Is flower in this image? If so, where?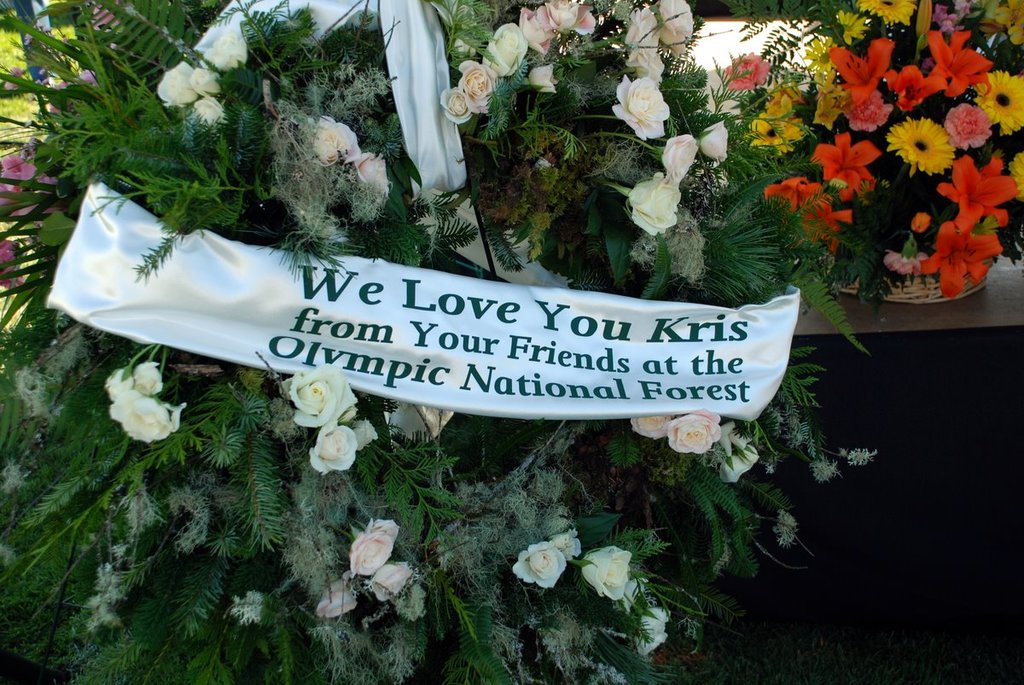
Yes, at left=369, top=561, right=418, bottom=601.
